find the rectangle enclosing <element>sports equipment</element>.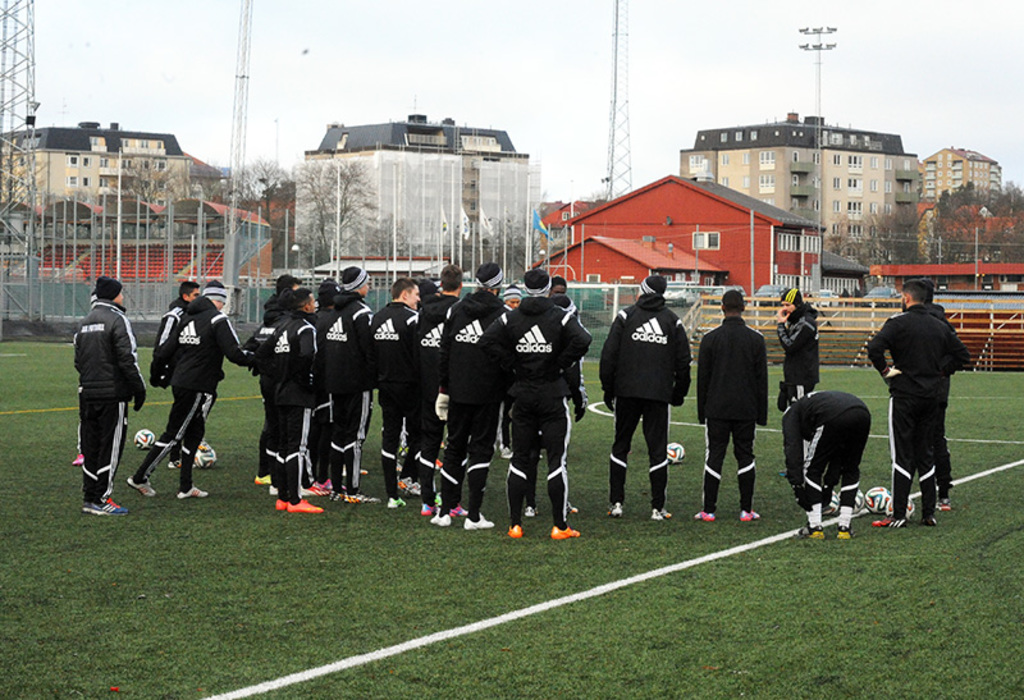
rect(666, 443, 689, 467).
